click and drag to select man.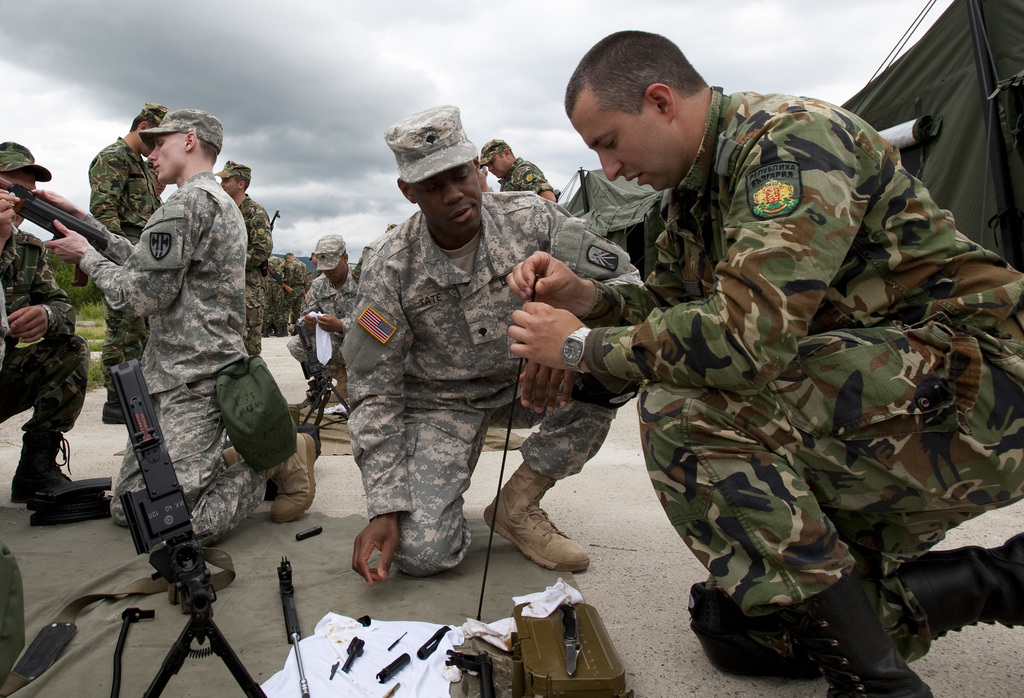
Selection: locate(209, 159, 273, 355).
